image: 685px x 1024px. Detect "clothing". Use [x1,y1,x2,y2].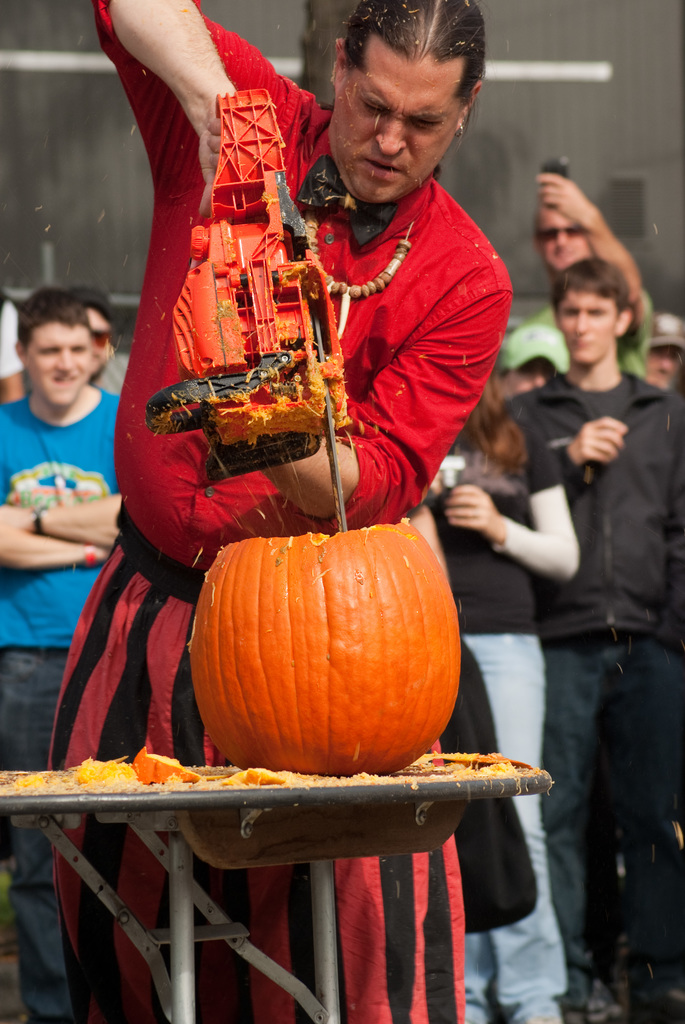
[496,301,653,368].
